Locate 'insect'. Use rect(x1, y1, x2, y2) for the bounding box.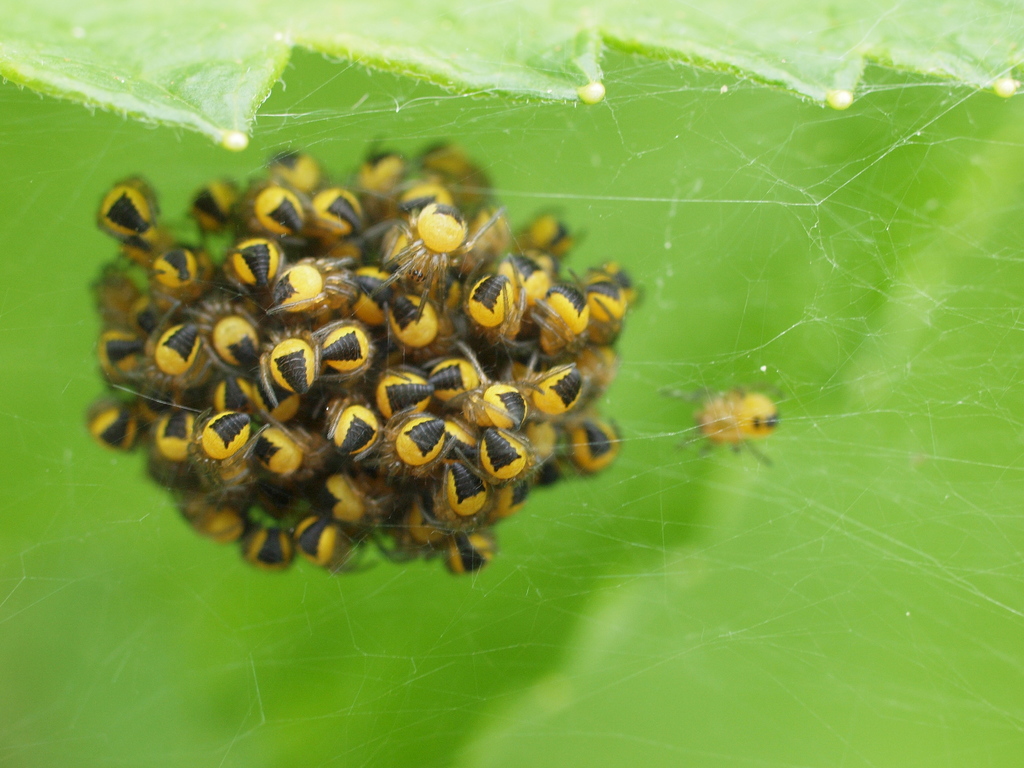
rect(465, 214, 495, 266).
